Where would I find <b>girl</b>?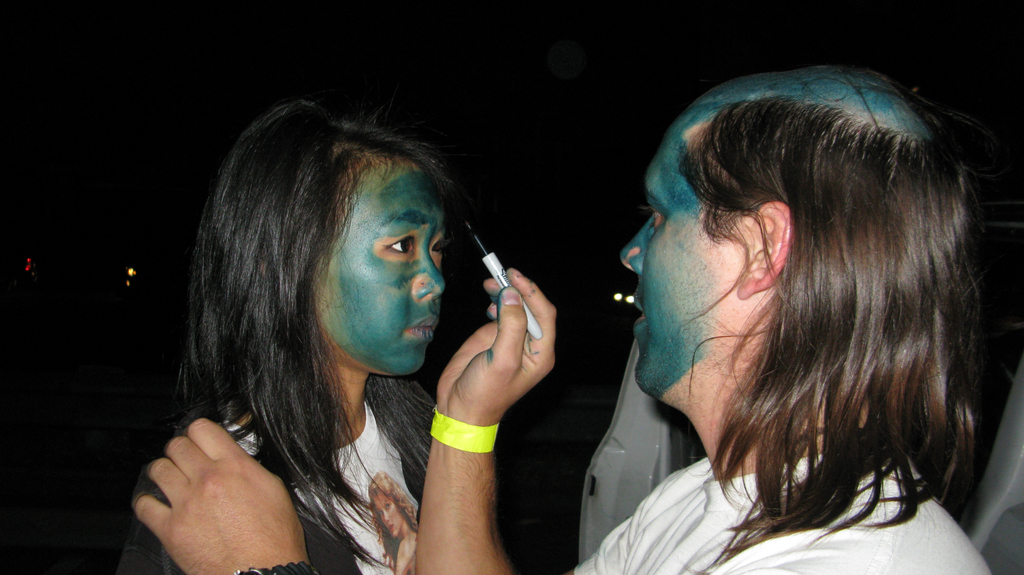
At bbox=[118, 96, 462, 574].
